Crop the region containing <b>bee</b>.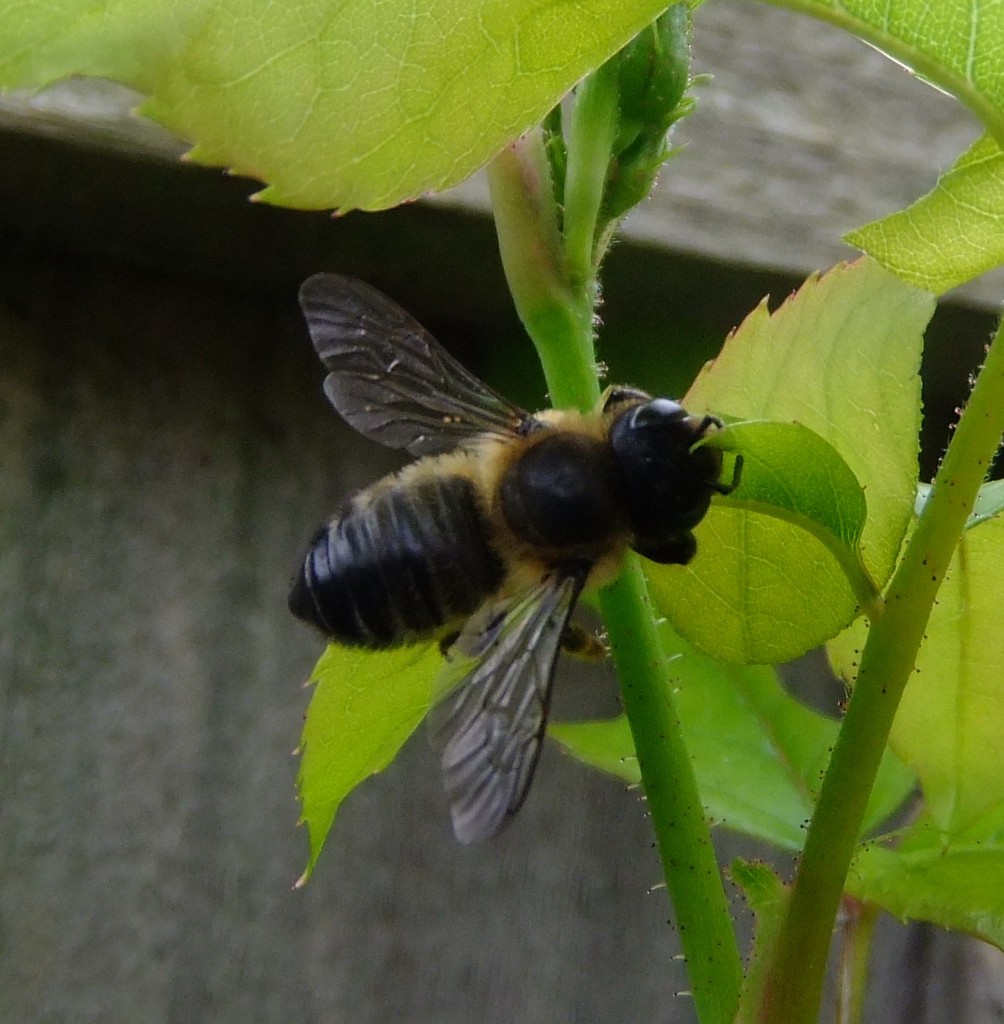
Crop region: pyautogui.locateOnScreen(264, 258, 804, 844).
